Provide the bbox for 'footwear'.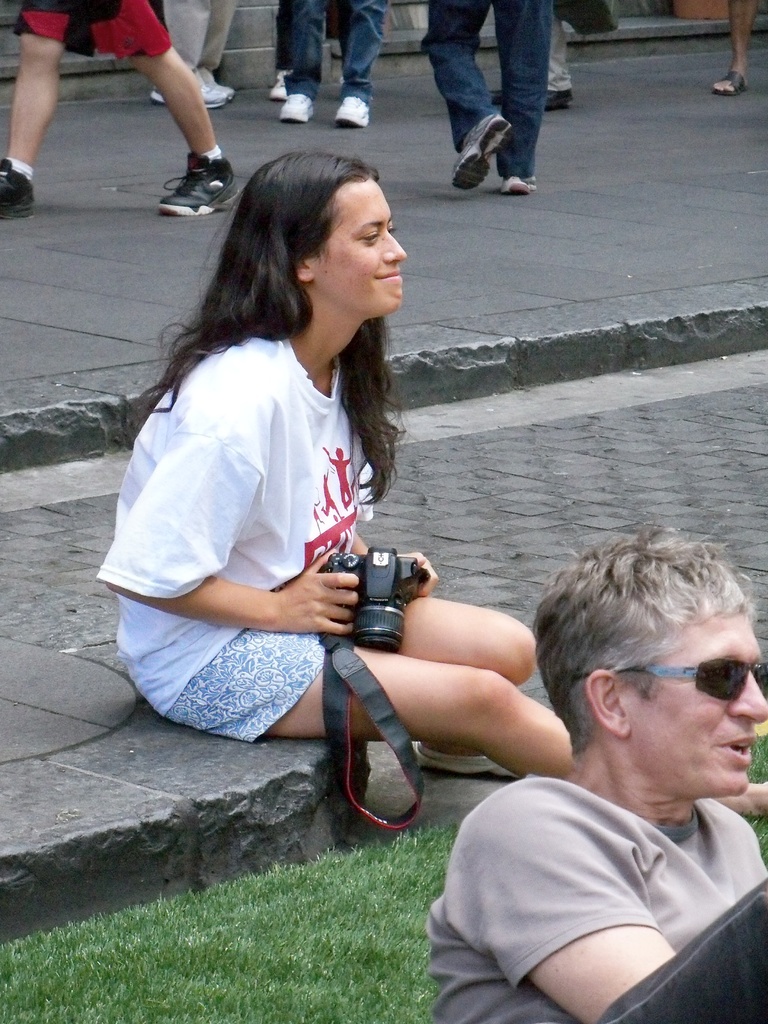
(0, 158, 33, 223).
